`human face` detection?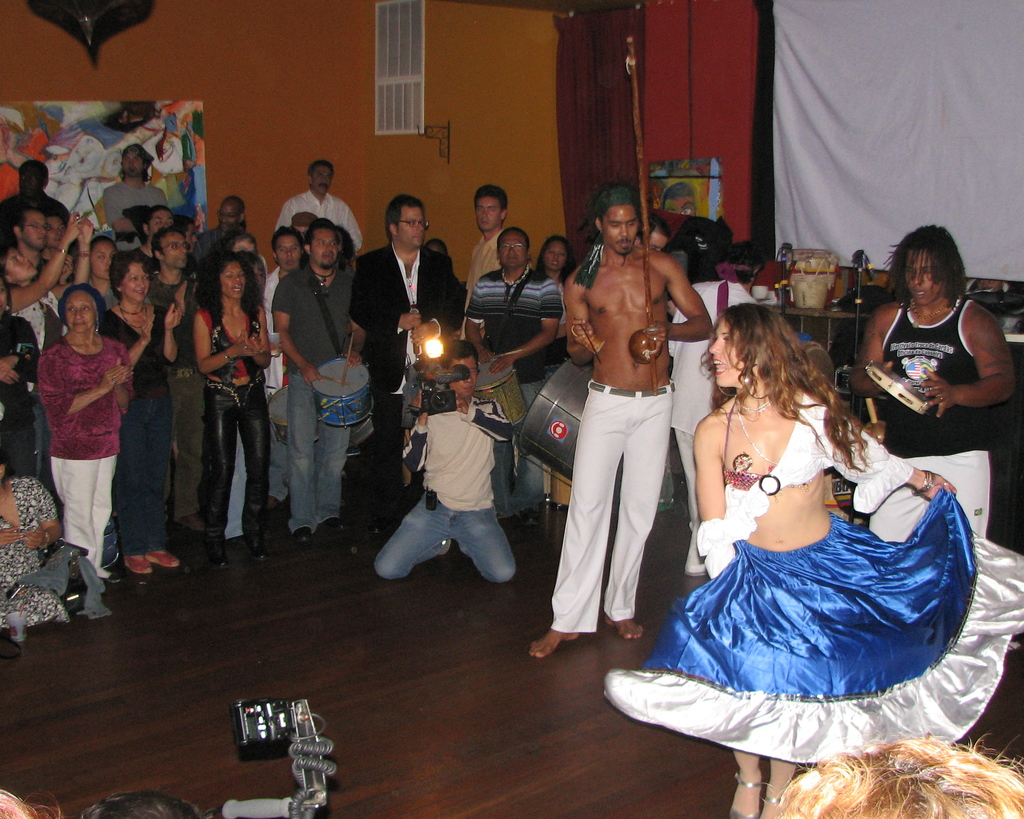
pyautogui.locateOnScreen(47, 212, 63, 243)
